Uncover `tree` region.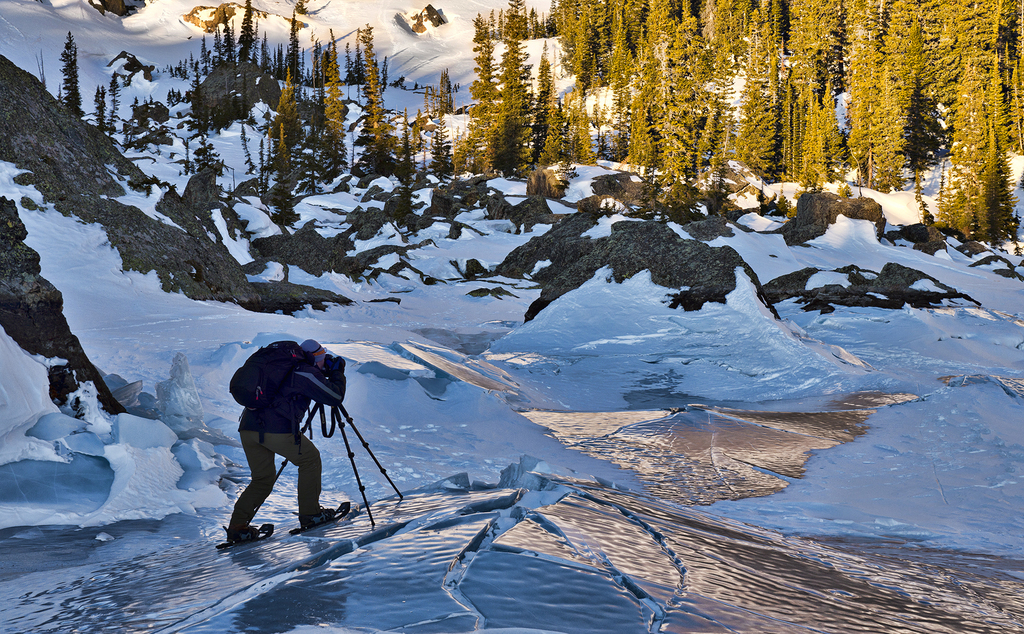
Uncovered: 58:33:81:120.
